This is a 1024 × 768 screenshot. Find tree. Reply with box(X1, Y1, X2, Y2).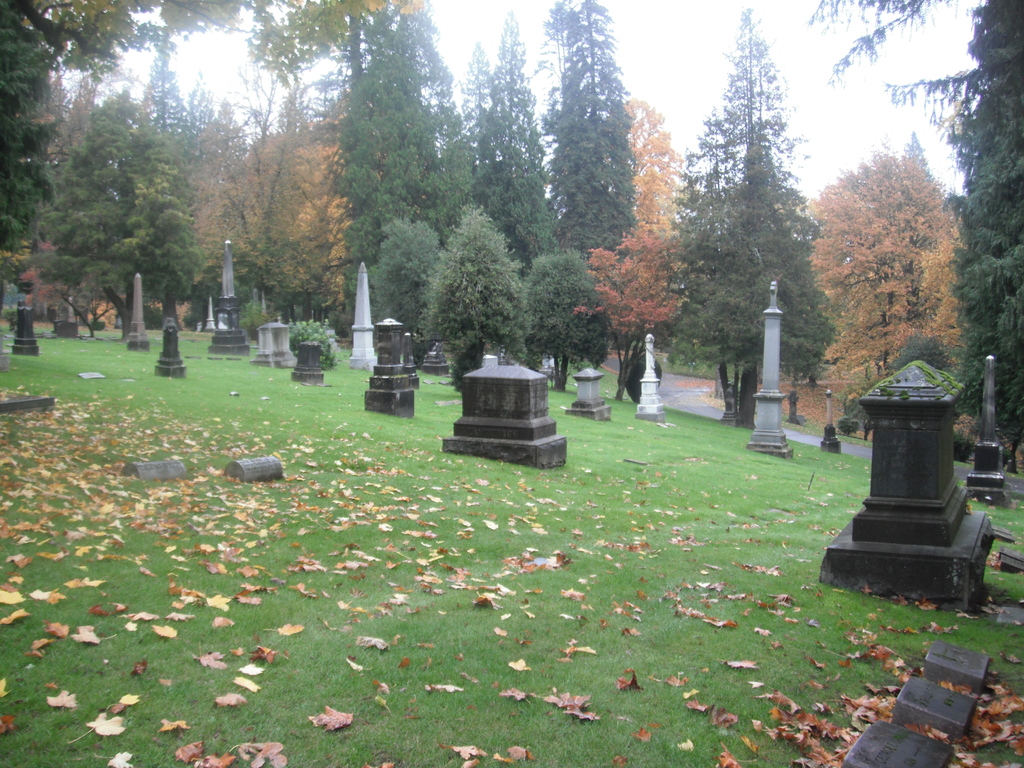
box(600, 103, 682, 398).
